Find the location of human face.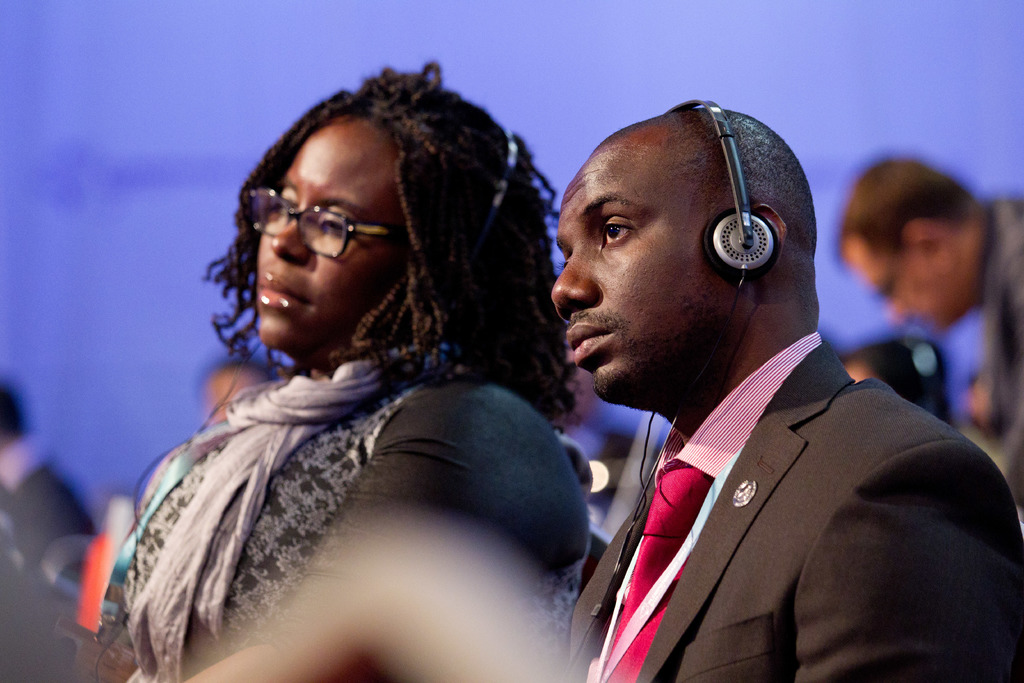
Location: (259, 119, 412, 360).
